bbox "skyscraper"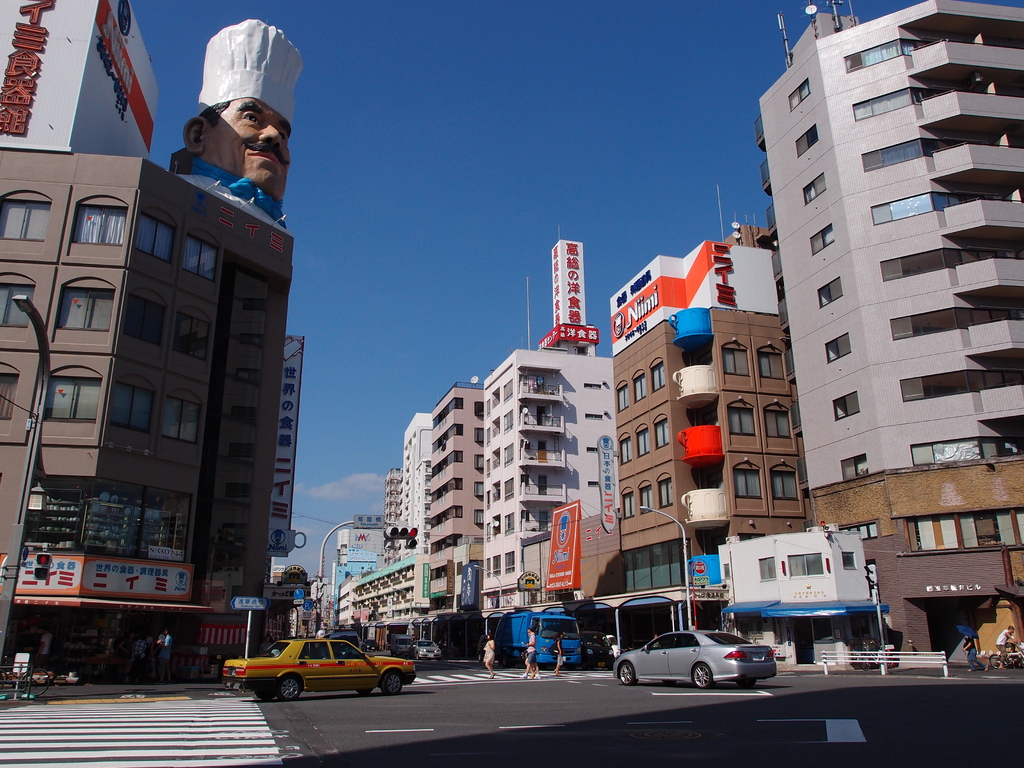
Rect(484, 238, 625, 618)
